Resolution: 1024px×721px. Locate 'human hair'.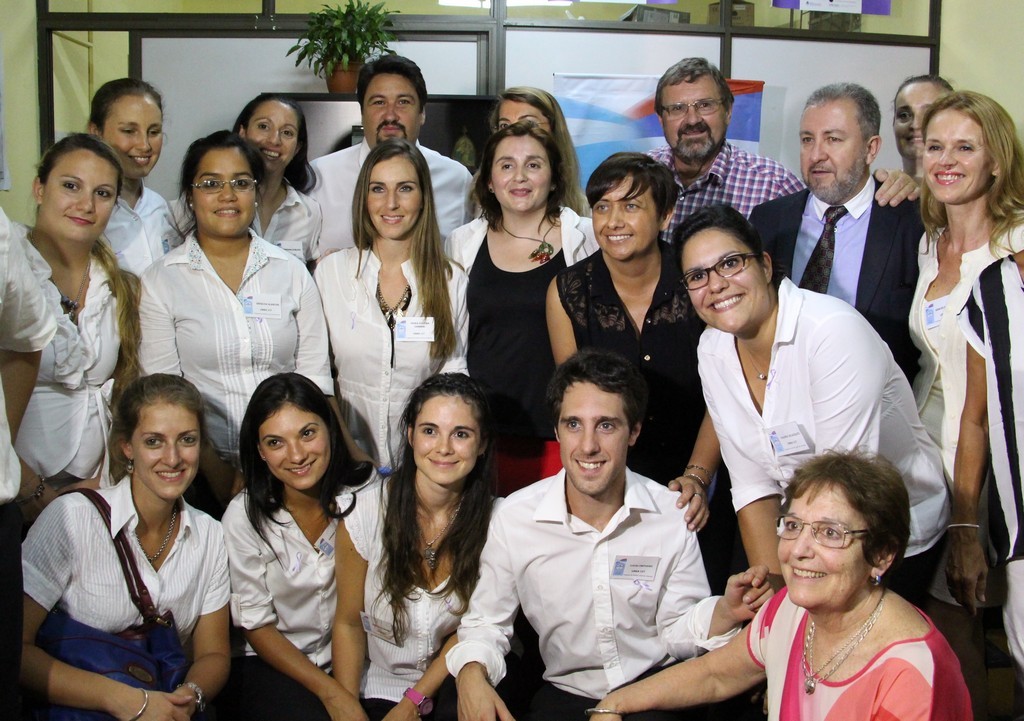
detection(356, 54, 430, 121).
